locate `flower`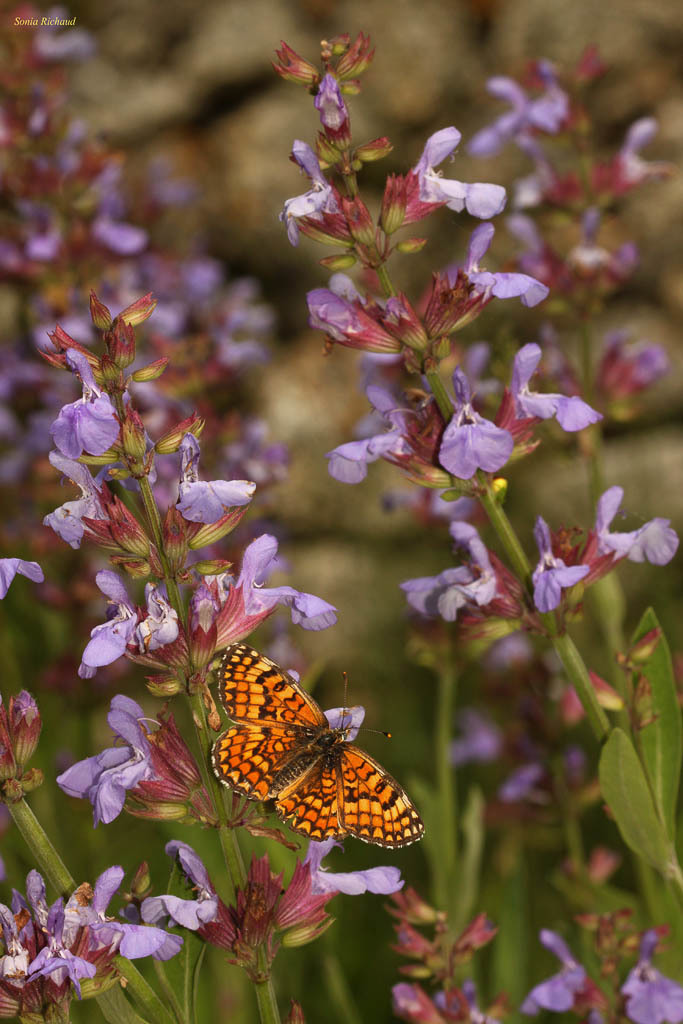
558:480:668:606
